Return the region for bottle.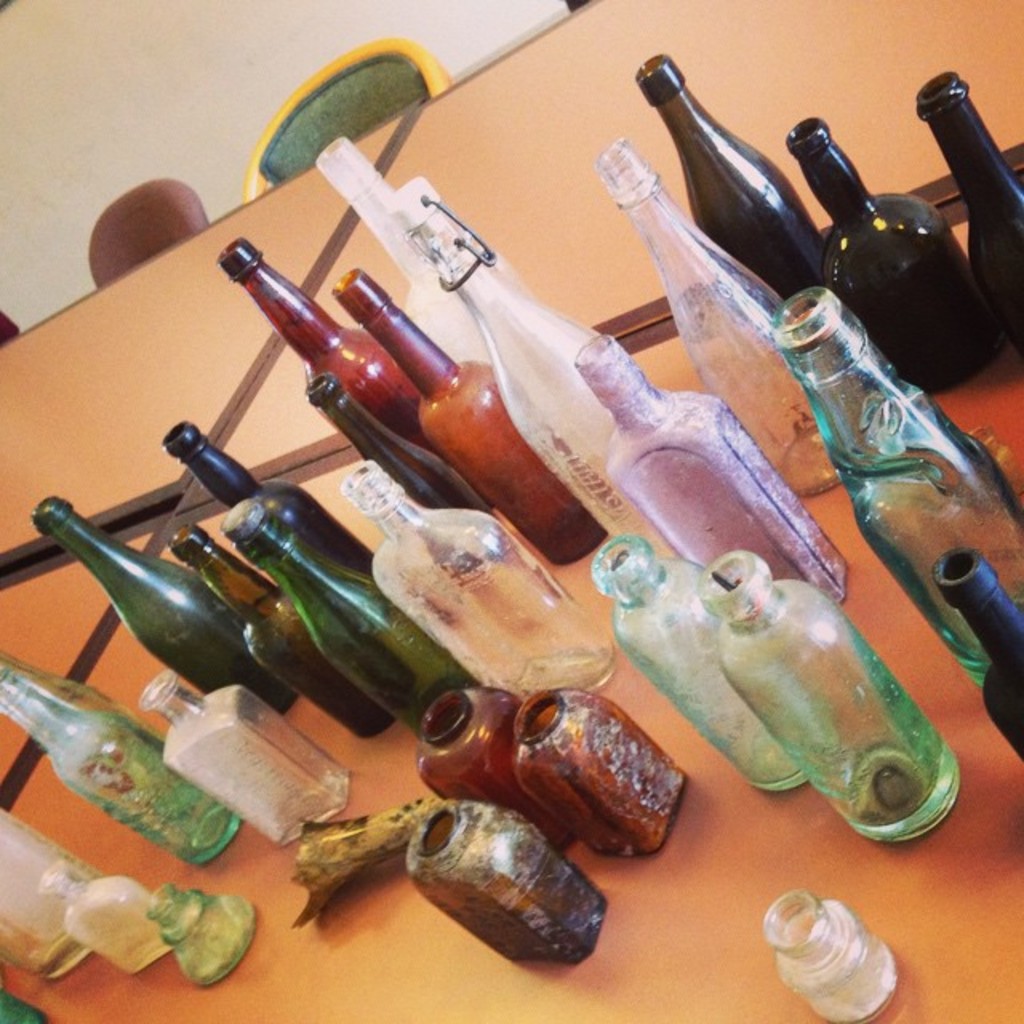
bbox=[312, 134, 536, 368].
